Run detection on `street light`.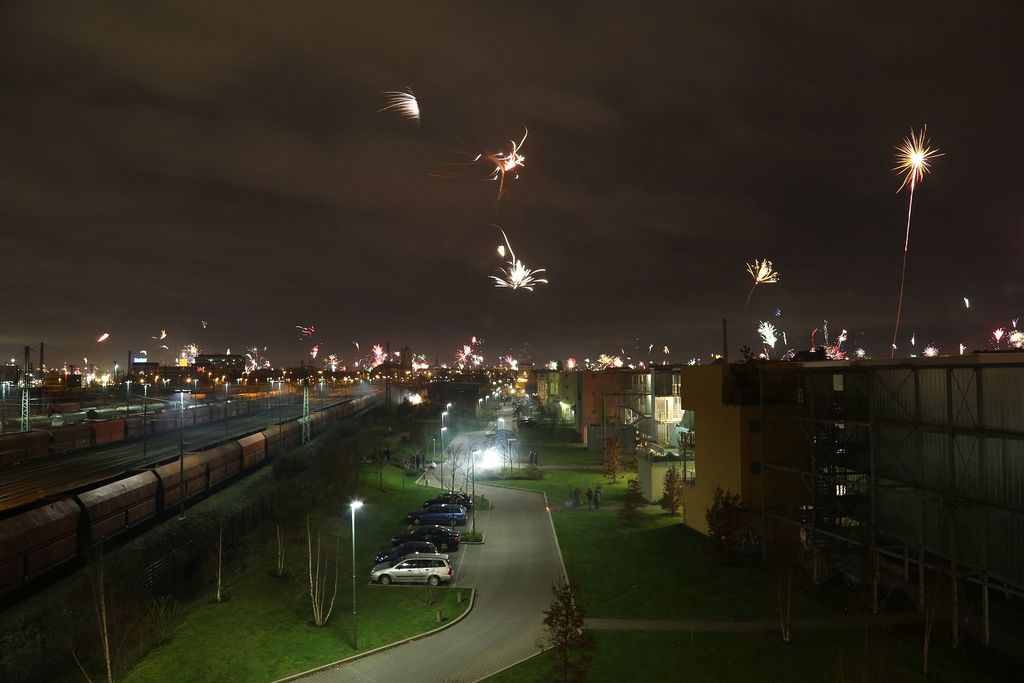
Result: [left=345, top=498, right=367, bottom=645].
